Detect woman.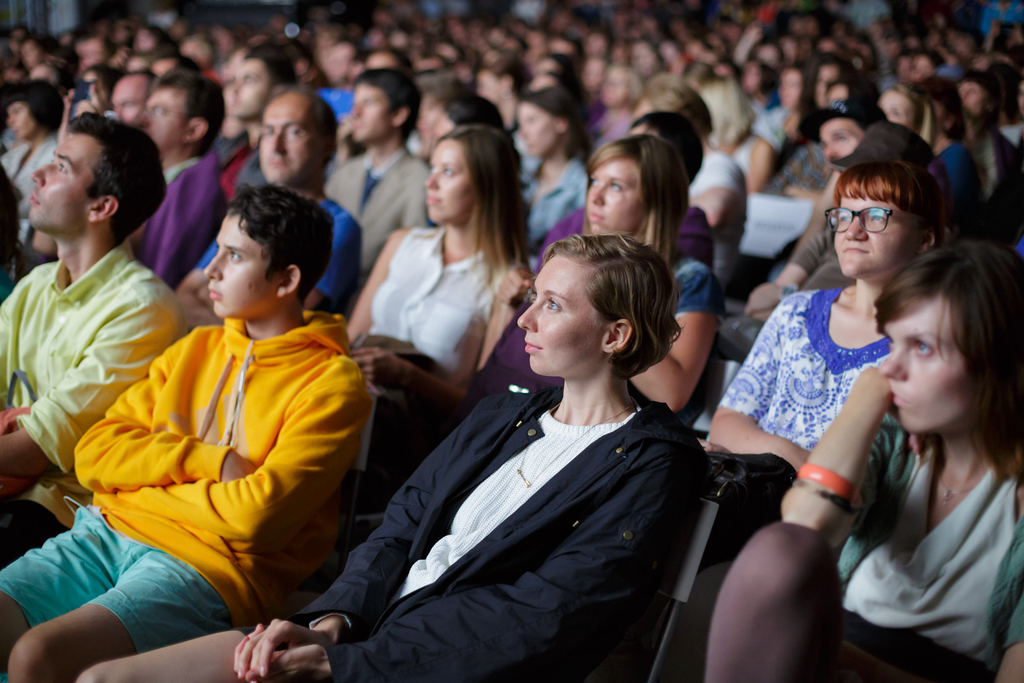
Detected at [0,82,67,235].
